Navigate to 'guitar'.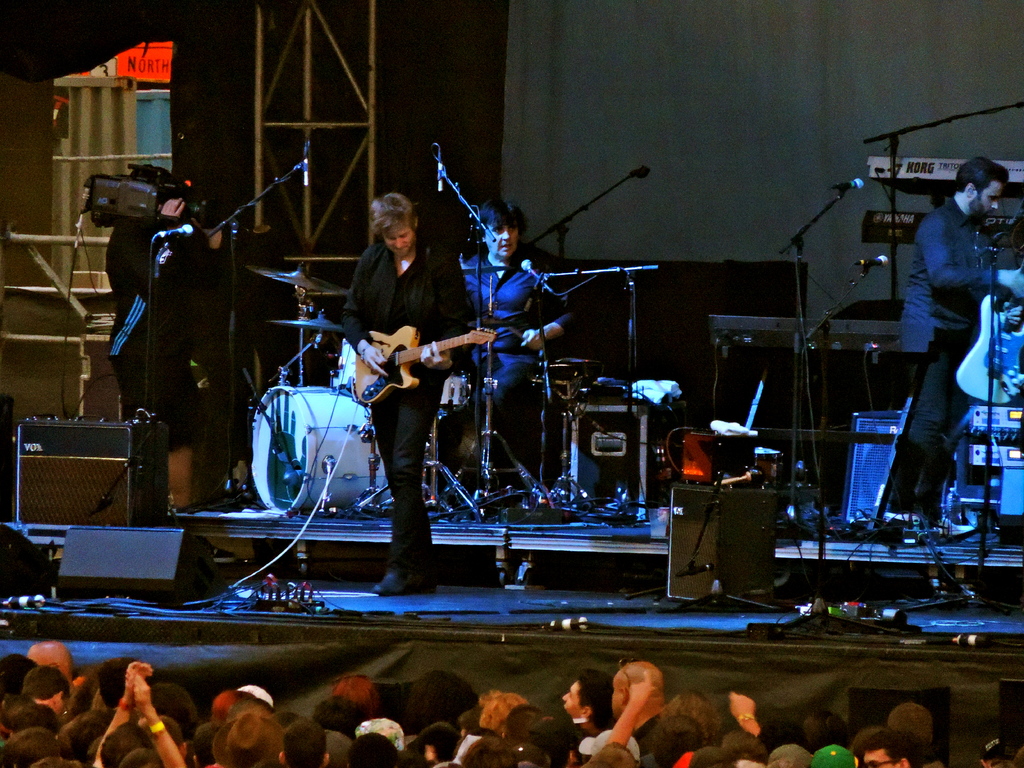
Navigation target: 352:326:498:407.
